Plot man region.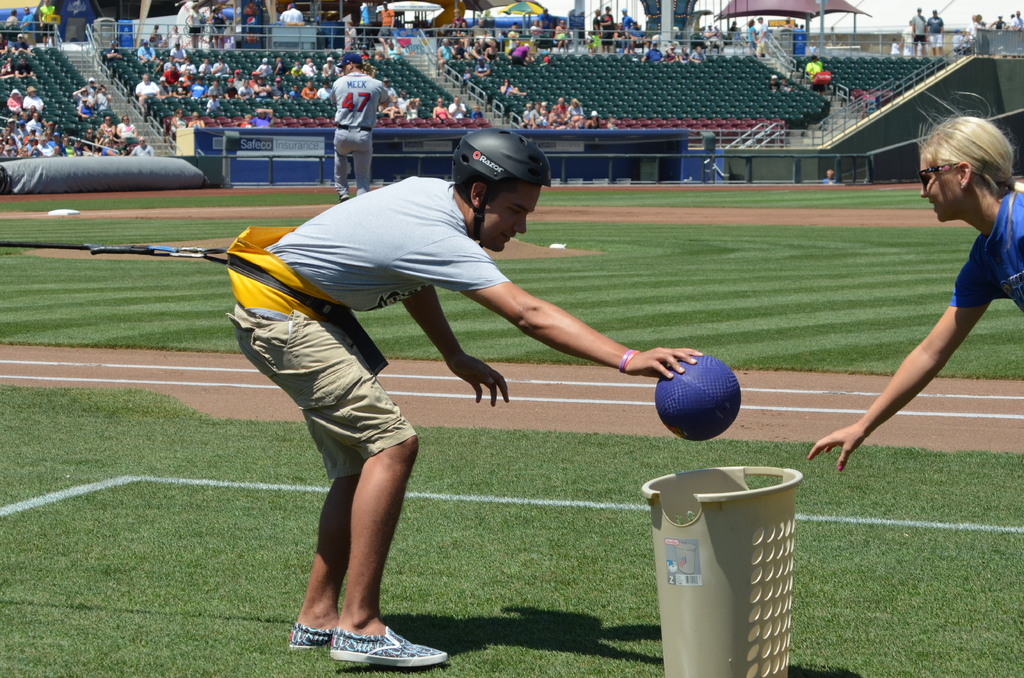
Plotted at (472,18,489,40).
